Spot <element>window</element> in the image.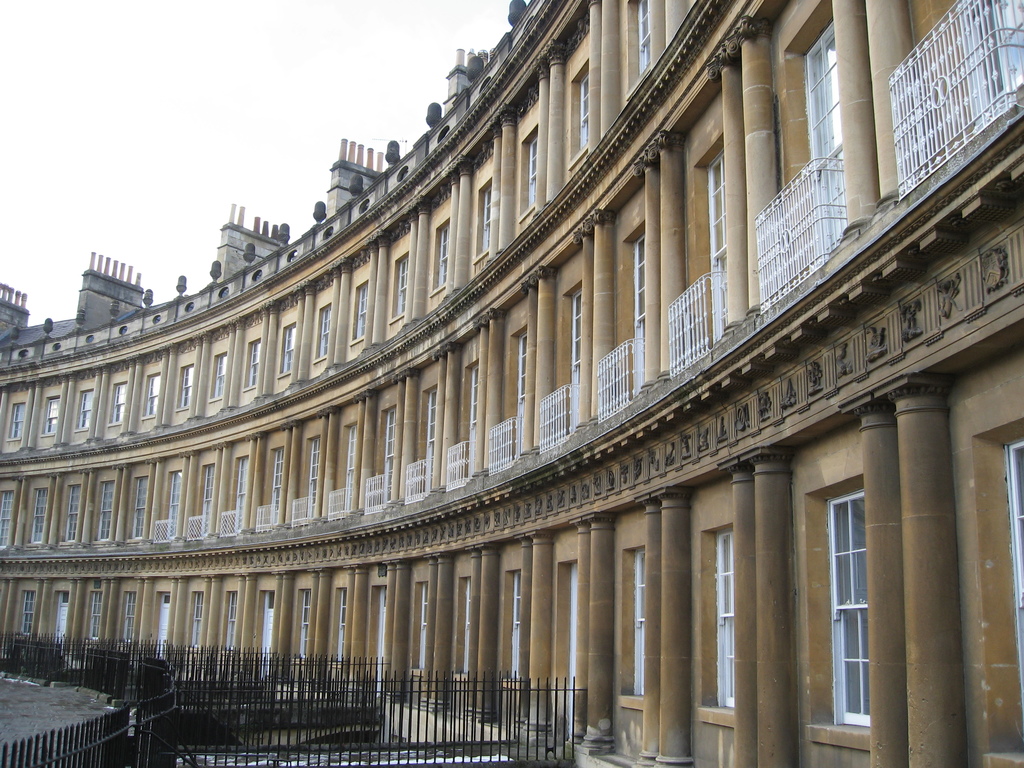
<element>window</element> found at l=513, t=573, r=520, b=680.
